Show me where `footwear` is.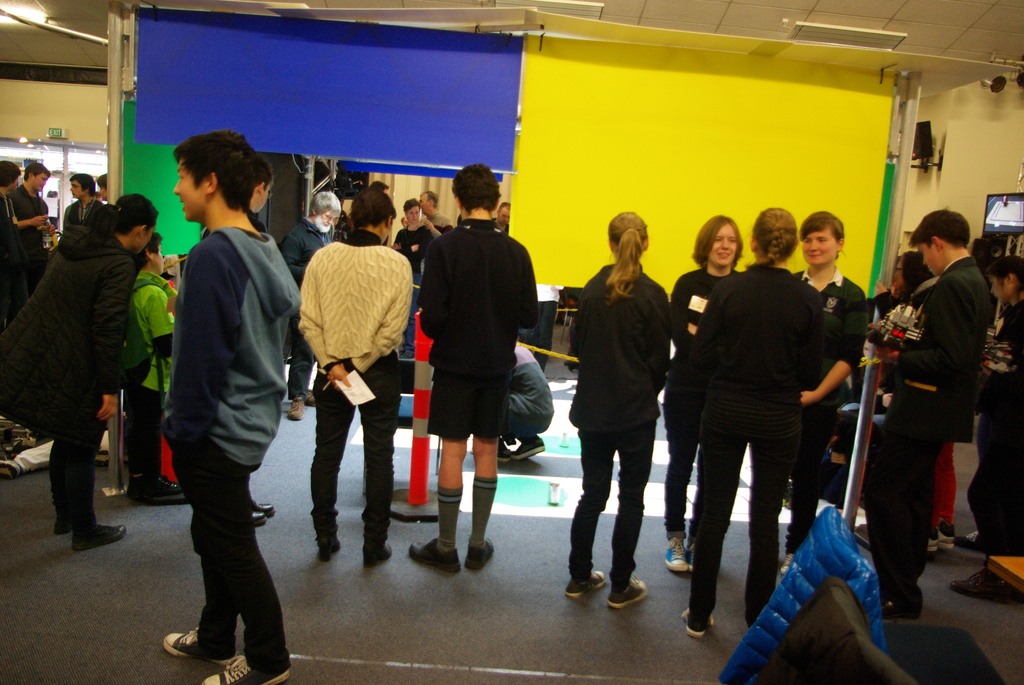
`footwear` is at {"x1": 361, "y1": 544, "x2": 391, "y2": 564}.
